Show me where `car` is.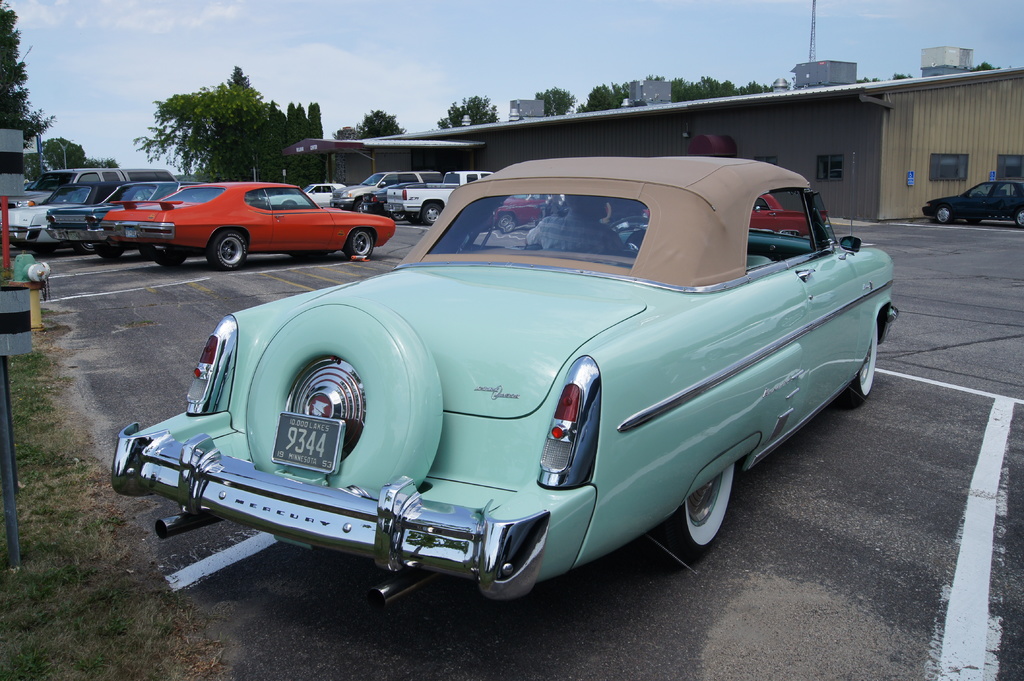
`car` is at x1=749, y1=188, x2=843, y2=241.
